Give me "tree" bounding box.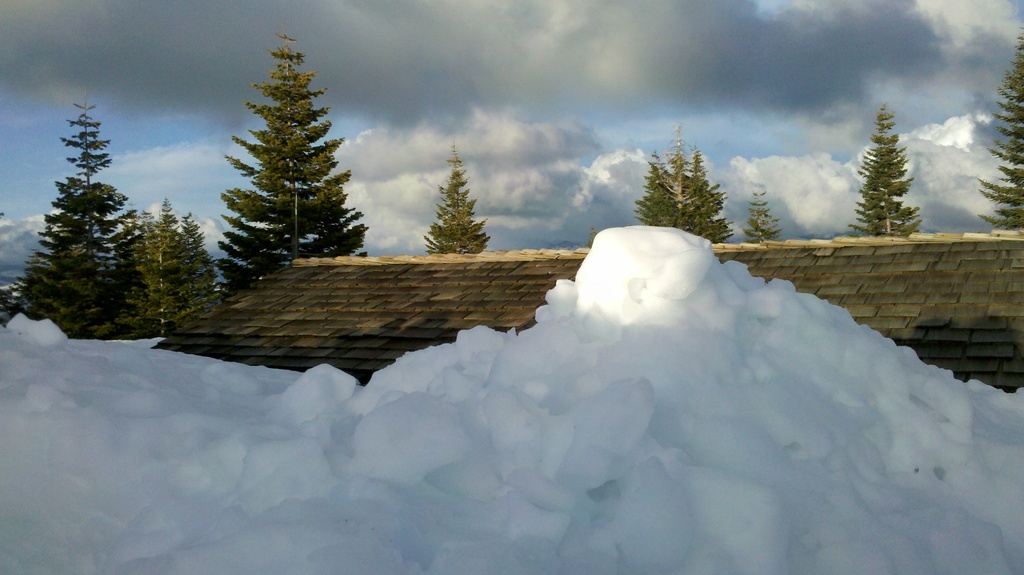
bbox(744, 186, 785, 243).
